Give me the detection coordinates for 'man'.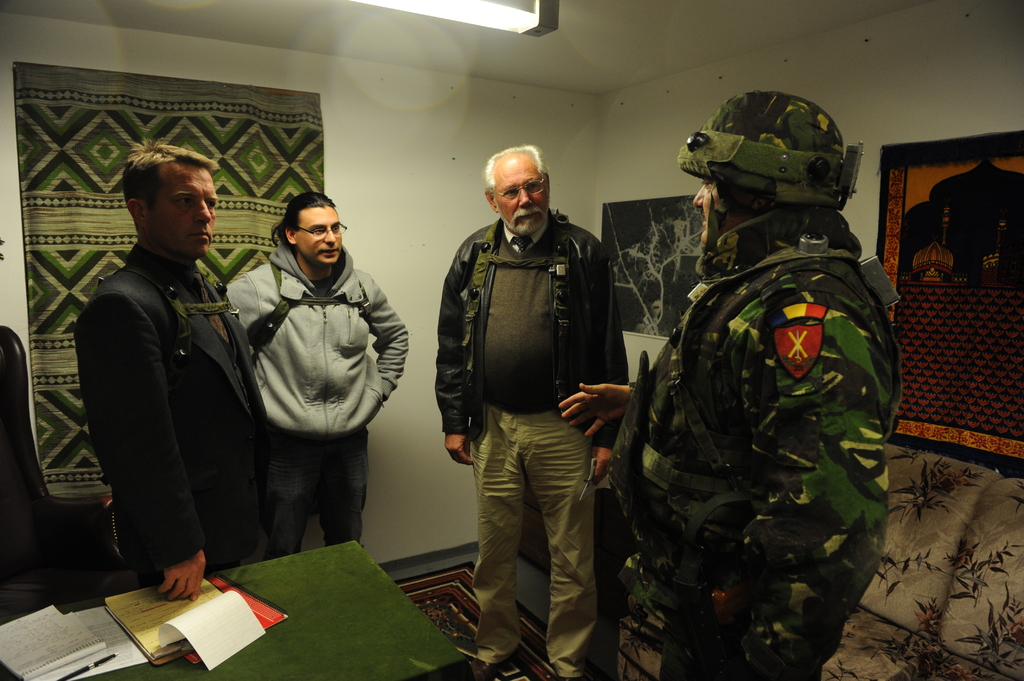
(70, 145, 268, 613).
